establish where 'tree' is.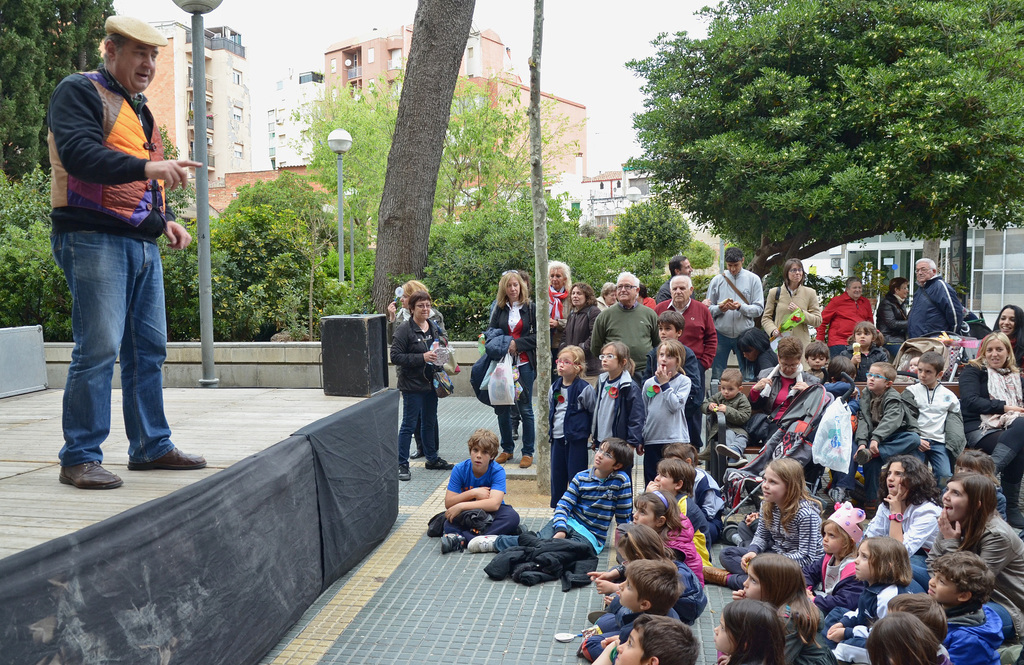
Established at locate(285, 61, 583, 271).
